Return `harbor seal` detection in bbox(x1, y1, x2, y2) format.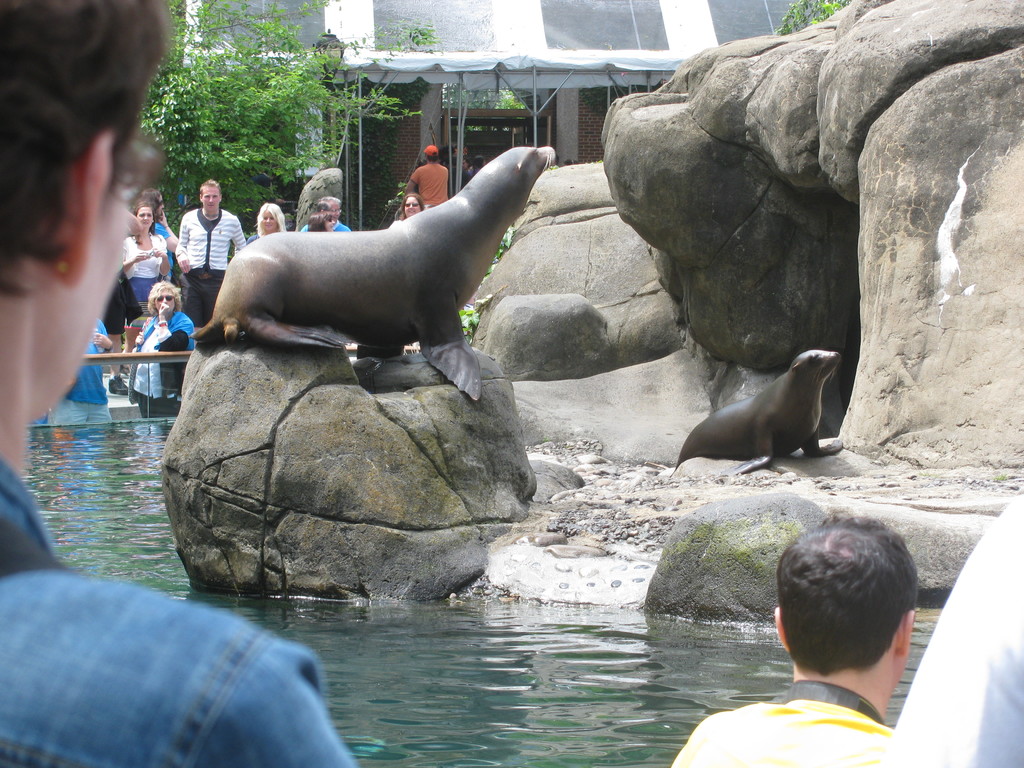
bbox(666, 347, 852, 471).
